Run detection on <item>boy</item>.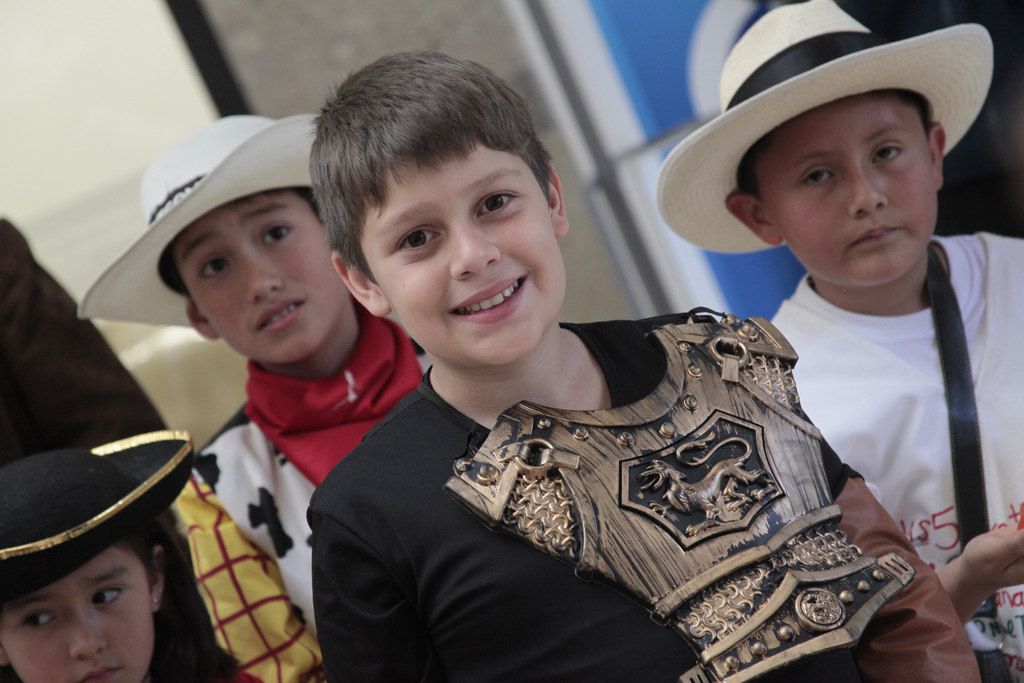
Result: [x1=305, y1=49, x2=983, y2=682].
